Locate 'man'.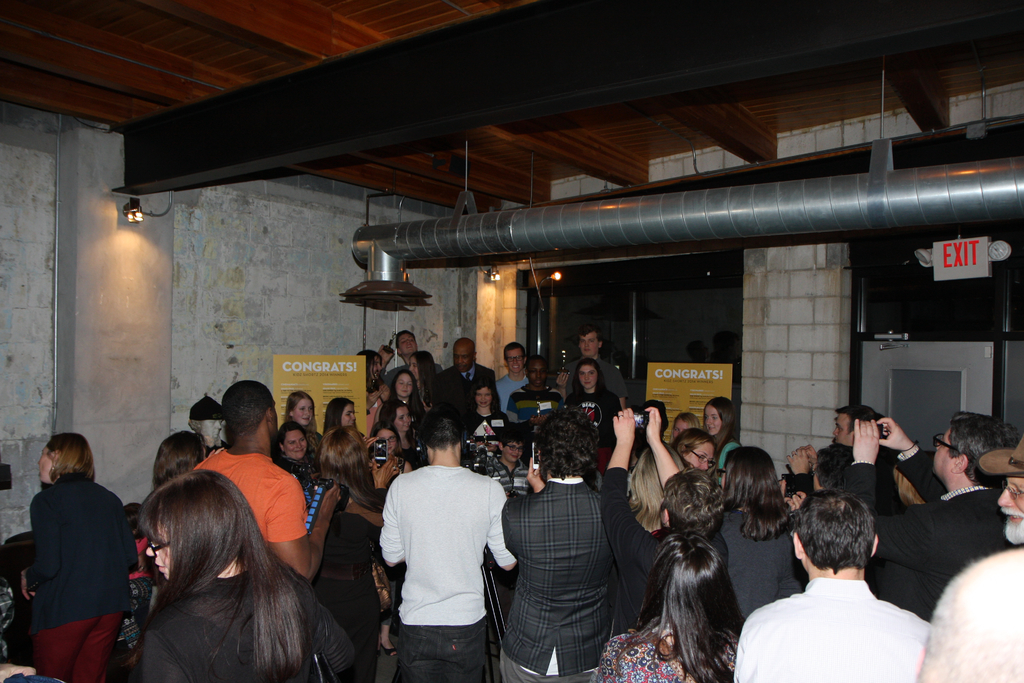
Bounding box: (979,441,1023,545).
